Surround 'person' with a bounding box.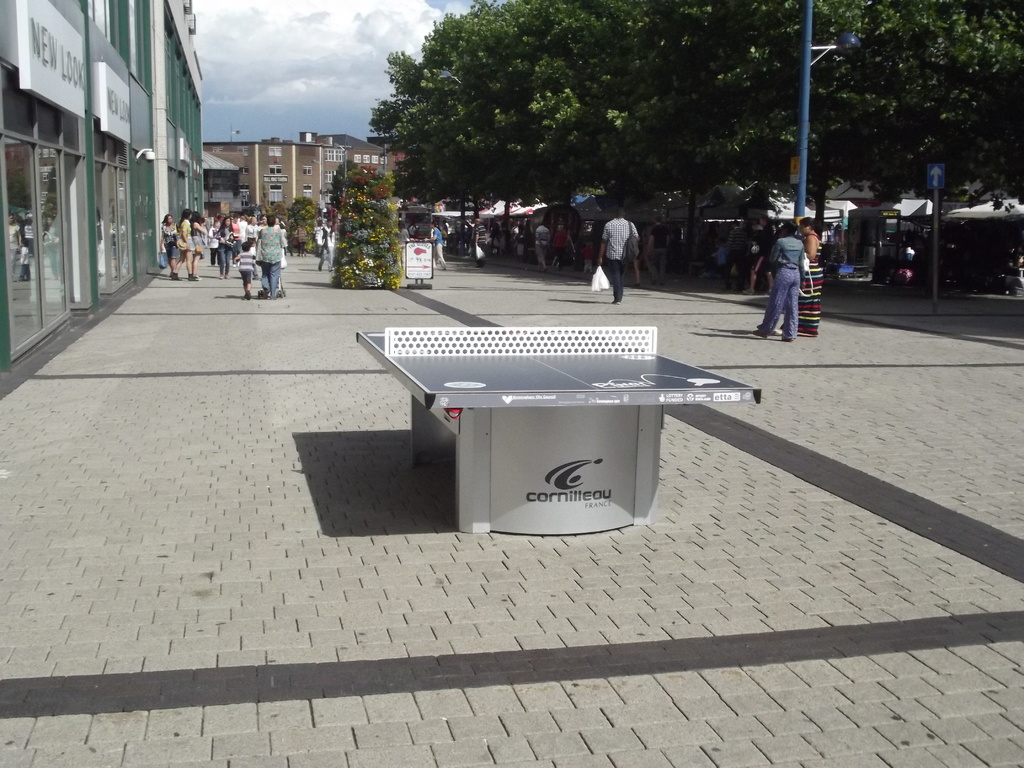
rect(316, 217, 333, 274).
